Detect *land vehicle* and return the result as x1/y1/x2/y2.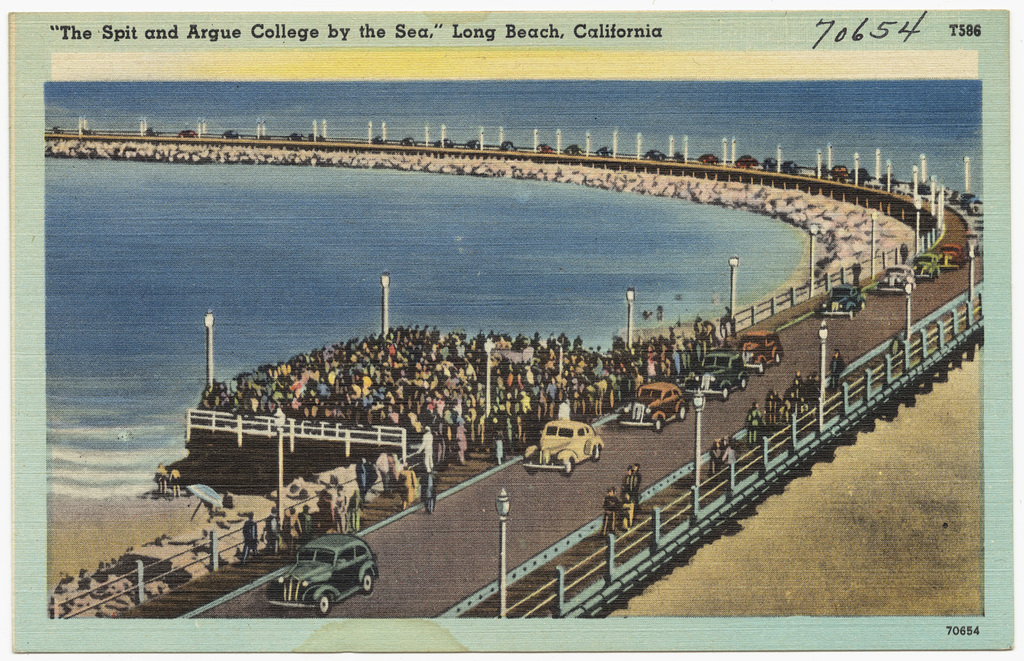
262/538/386/616.
